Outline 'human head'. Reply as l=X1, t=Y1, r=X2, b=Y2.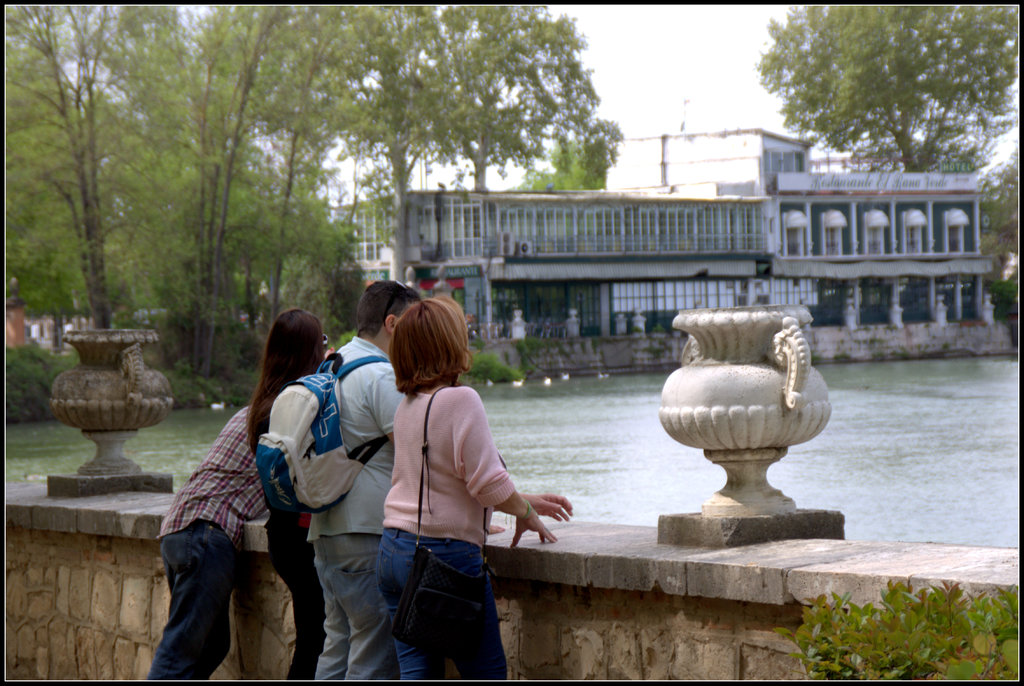
l=264, t=306, r=329, b=369.
